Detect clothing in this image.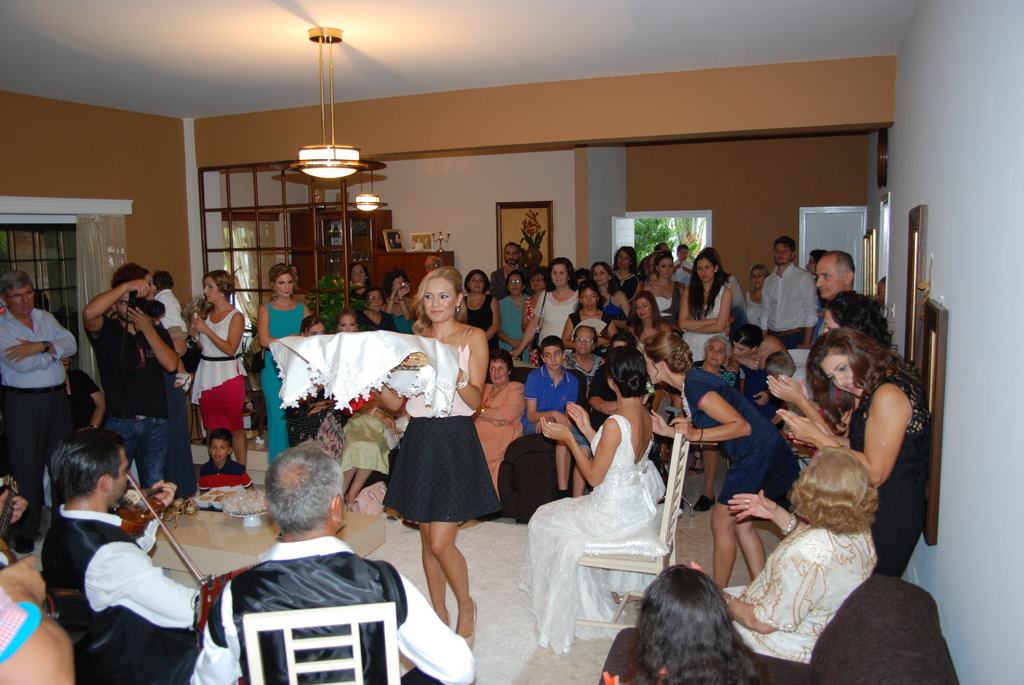
Detection: {"x1": 401, "y1": 388, "x2": 473, "y2": 416}.
